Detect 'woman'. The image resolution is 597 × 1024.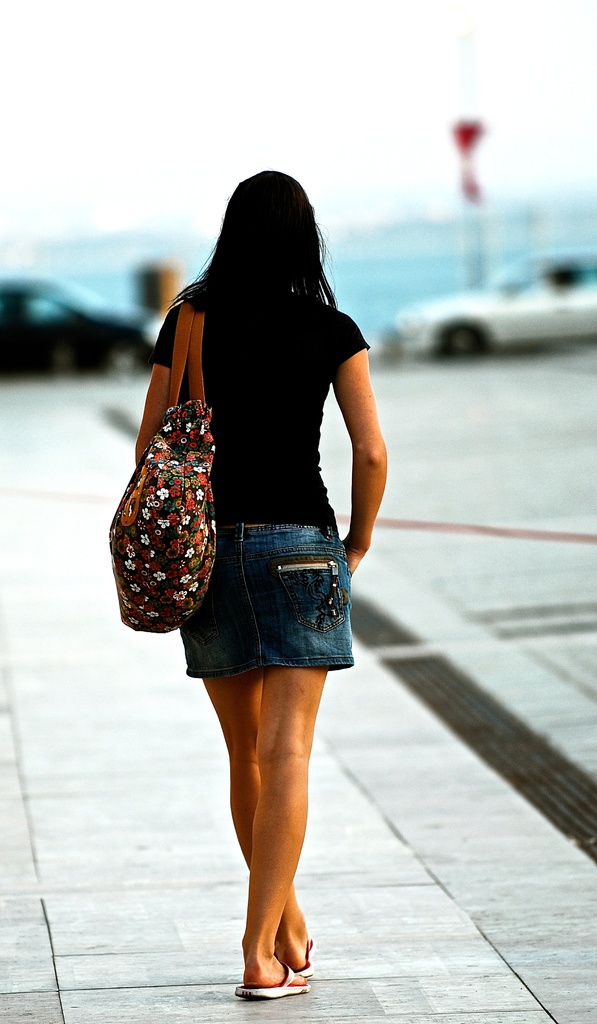
(left=133, top=169, right=386, bottom=997).
